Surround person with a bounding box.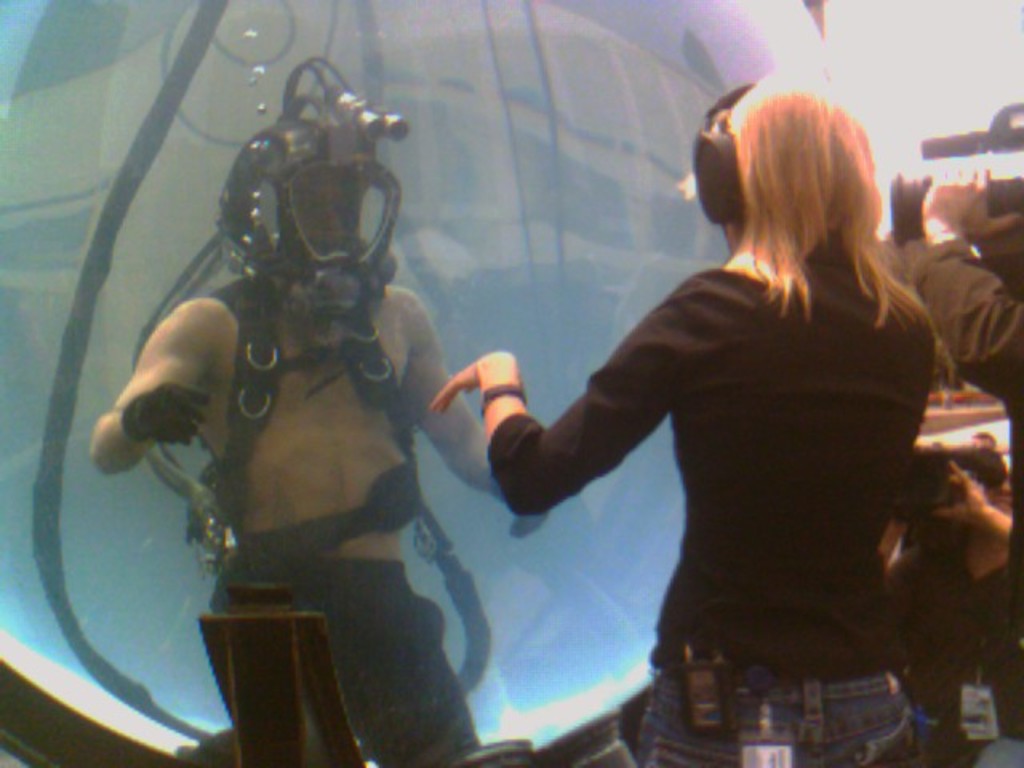
x1=424, y1=61, x2=981, y2=742.
